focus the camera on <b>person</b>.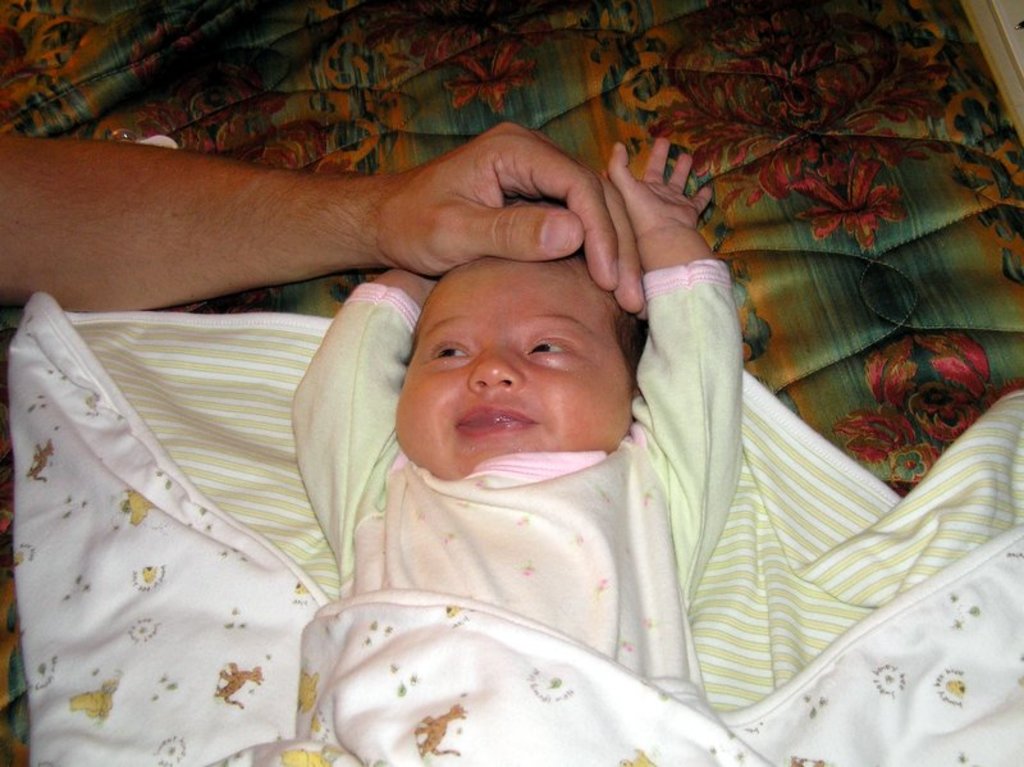
Focus region: 0 127 650 316.
